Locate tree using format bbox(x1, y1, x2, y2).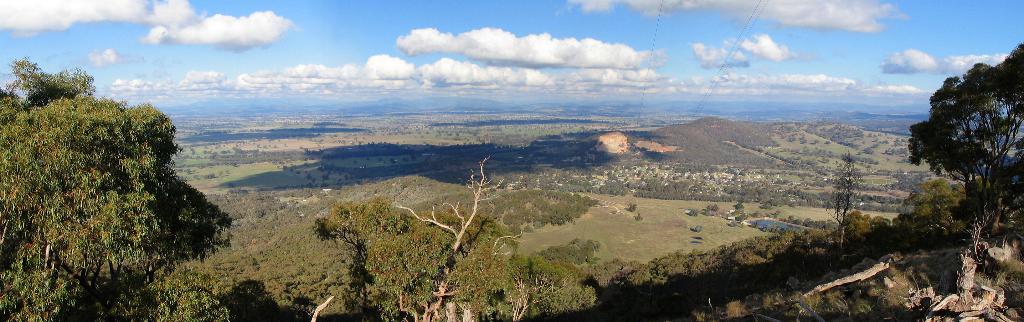
bbox(910, 178, 963, 242).
